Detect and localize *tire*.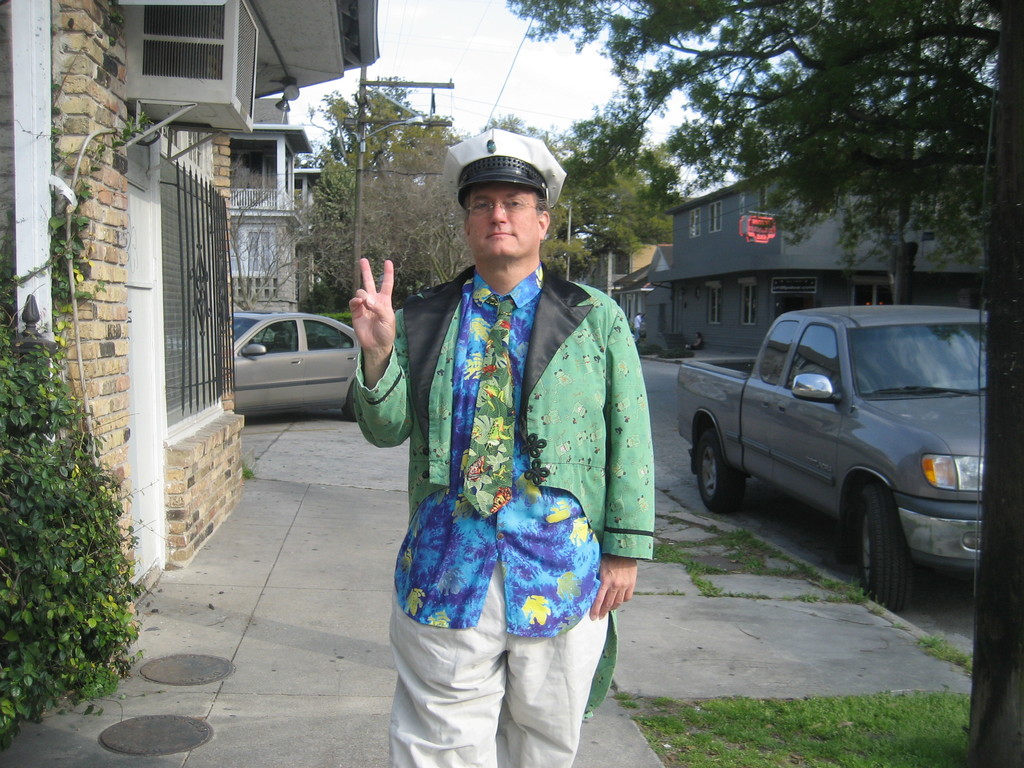
Localized at pyautogui.locateOnScreen(856, 481, 912, 608).
